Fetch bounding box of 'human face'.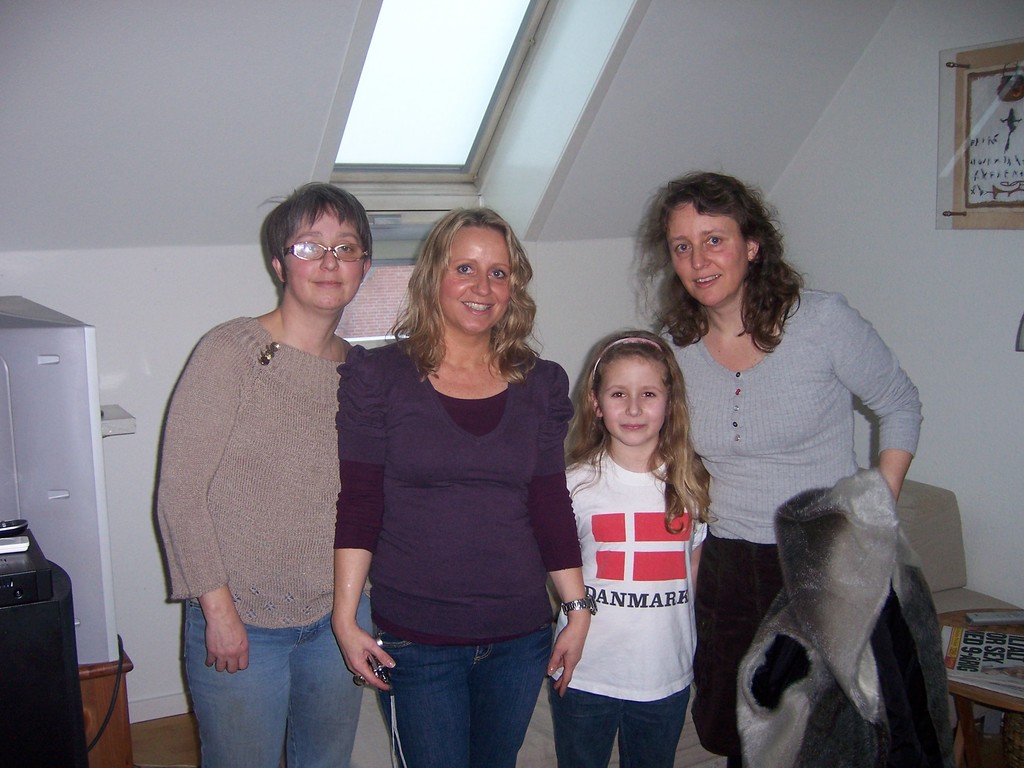
Bbox: <region>439, 223, 512, 337</region>.
